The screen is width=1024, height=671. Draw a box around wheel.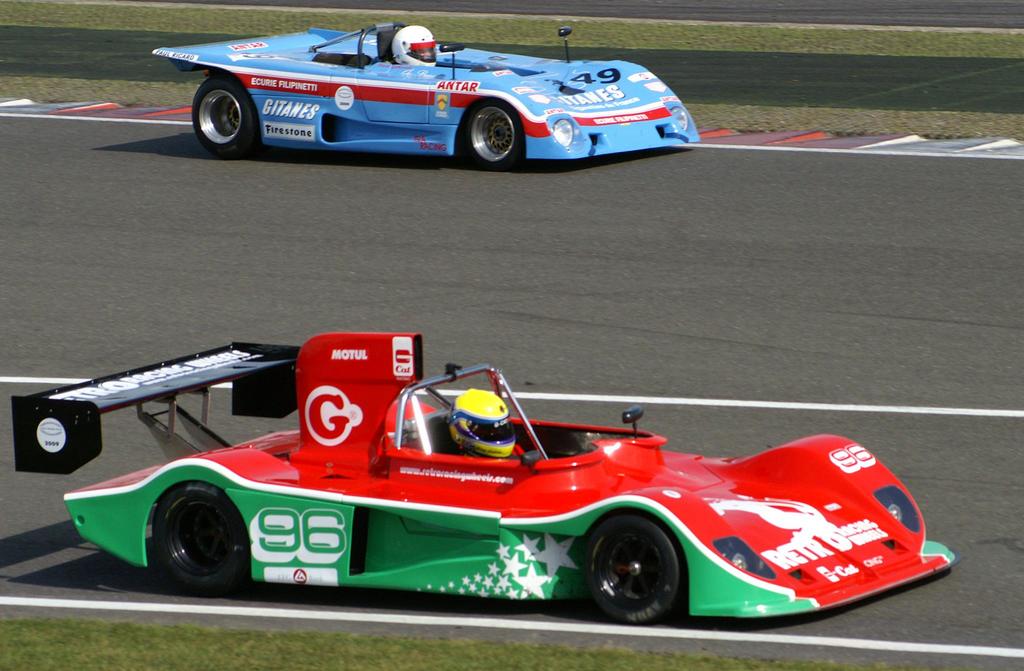
582 510 683 625.
